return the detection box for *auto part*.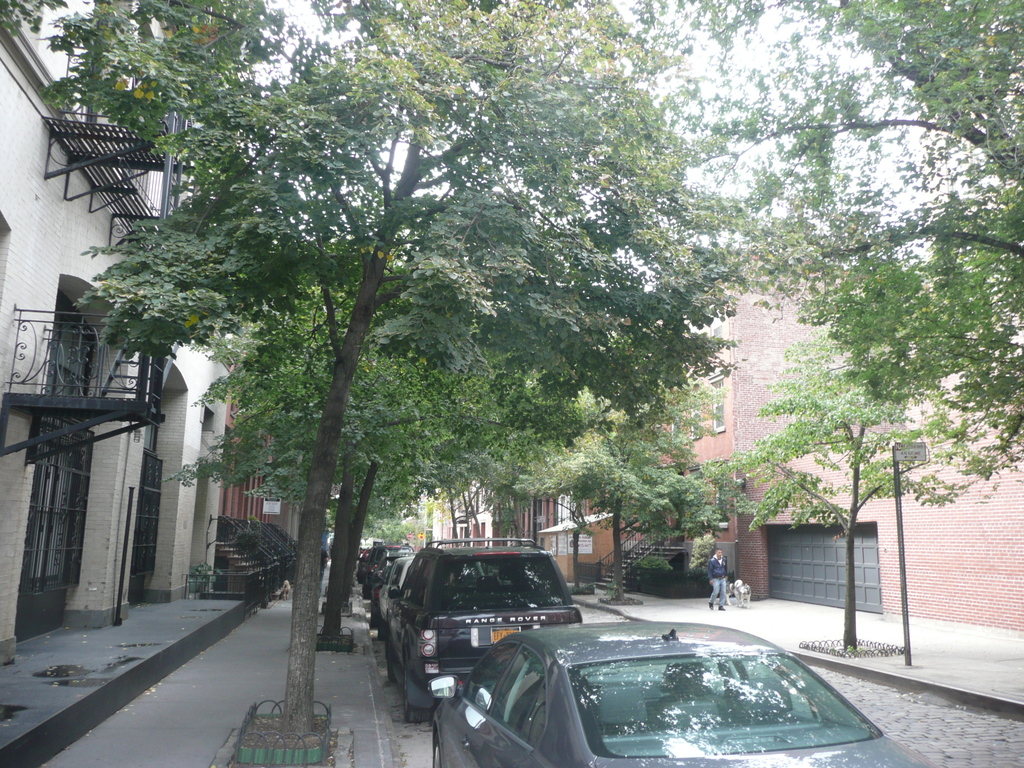
l=425, t=556, r=580, b=626.
